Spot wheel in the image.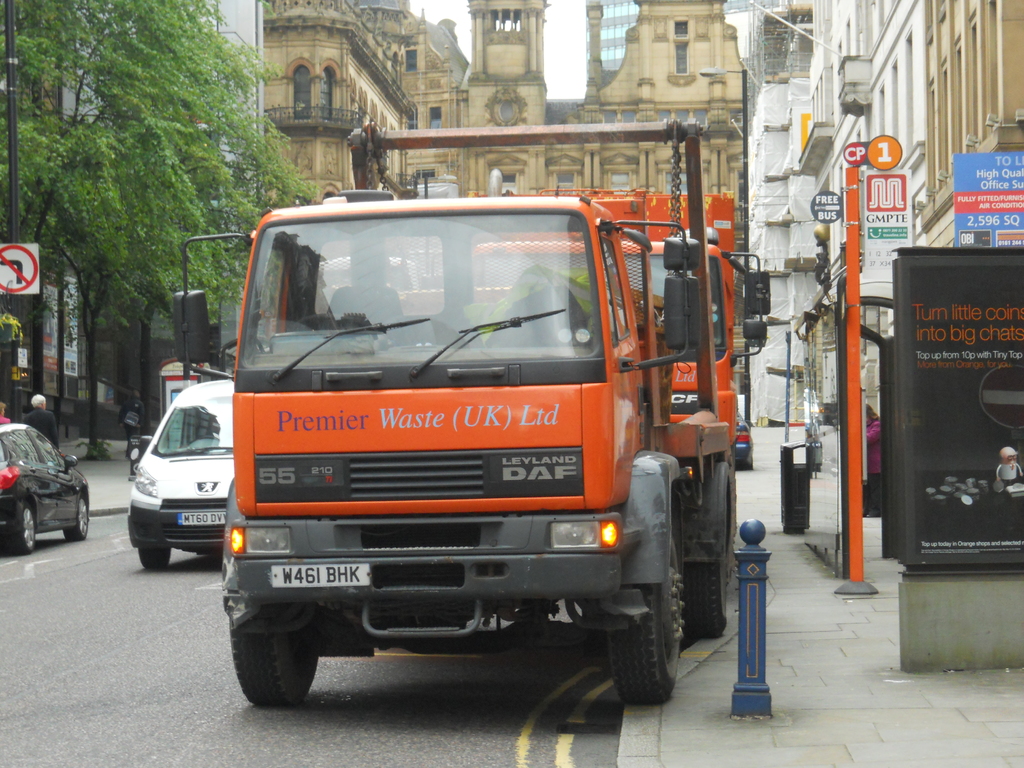
wheel found at (x1=293, y1=315, x2=372, y2=324).
